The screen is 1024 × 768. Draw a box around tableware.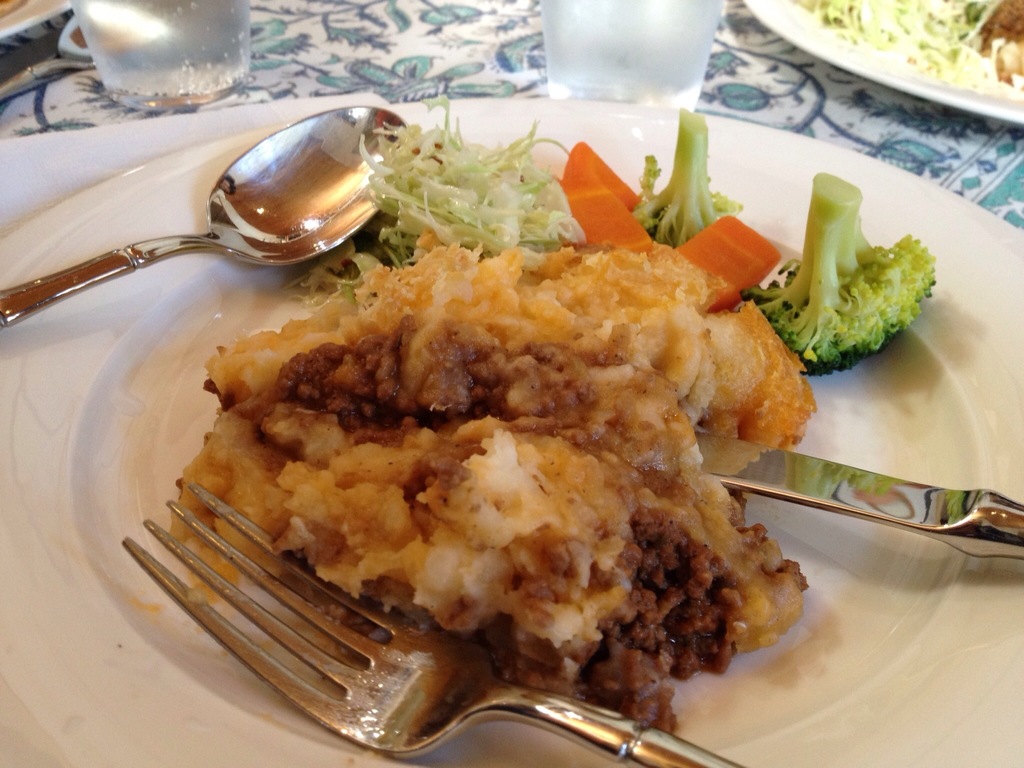
box=[543, 0, 722, 114].
